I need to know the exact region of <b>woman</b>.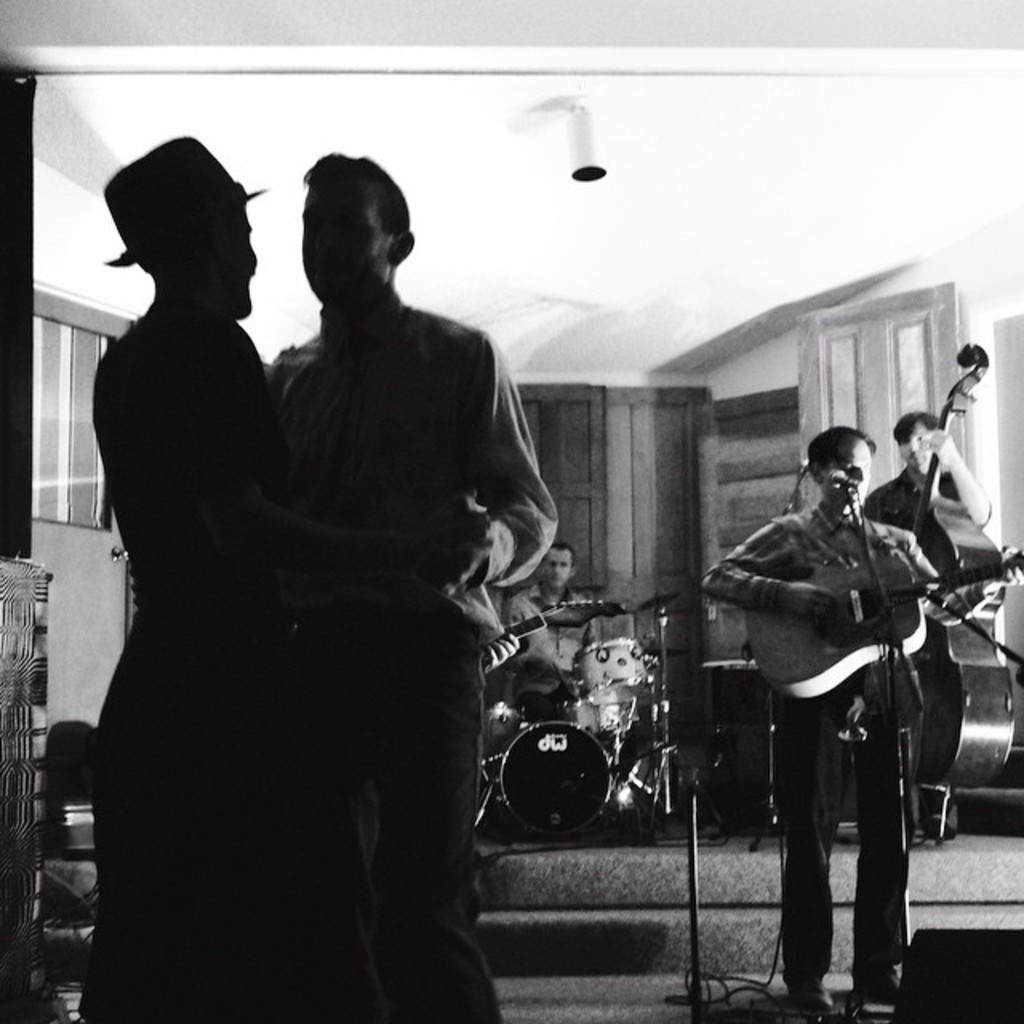
Region: 86:115:458:1010.
